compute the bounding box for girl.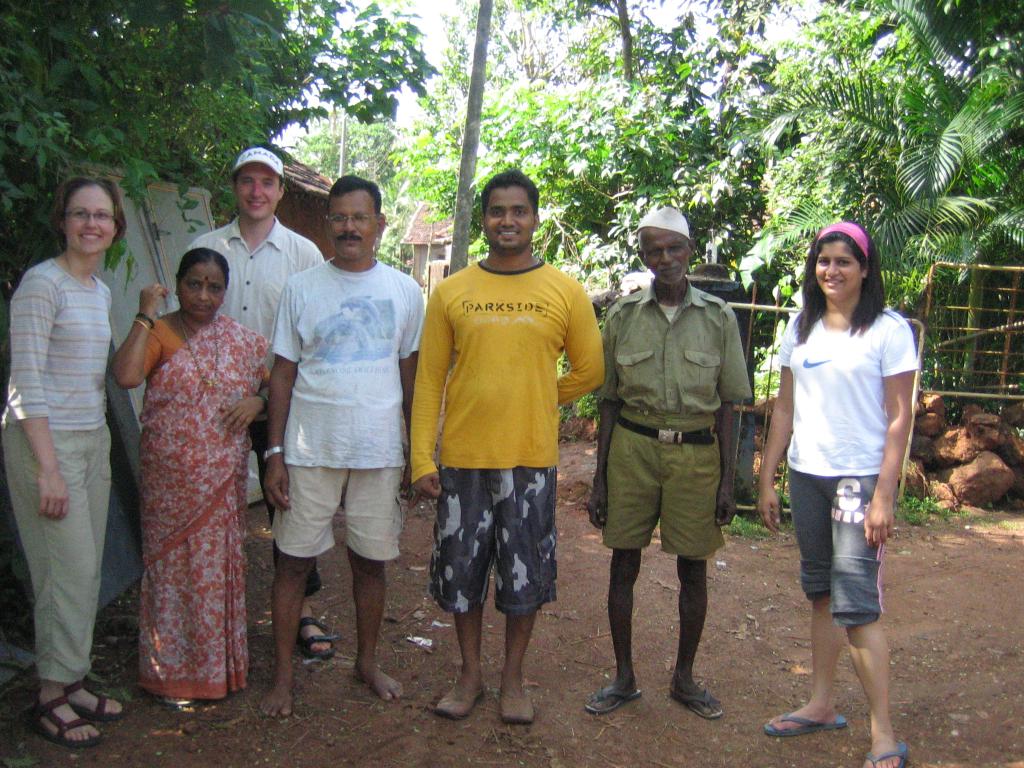
[left=0, top=178, right=129, bottom=746].
